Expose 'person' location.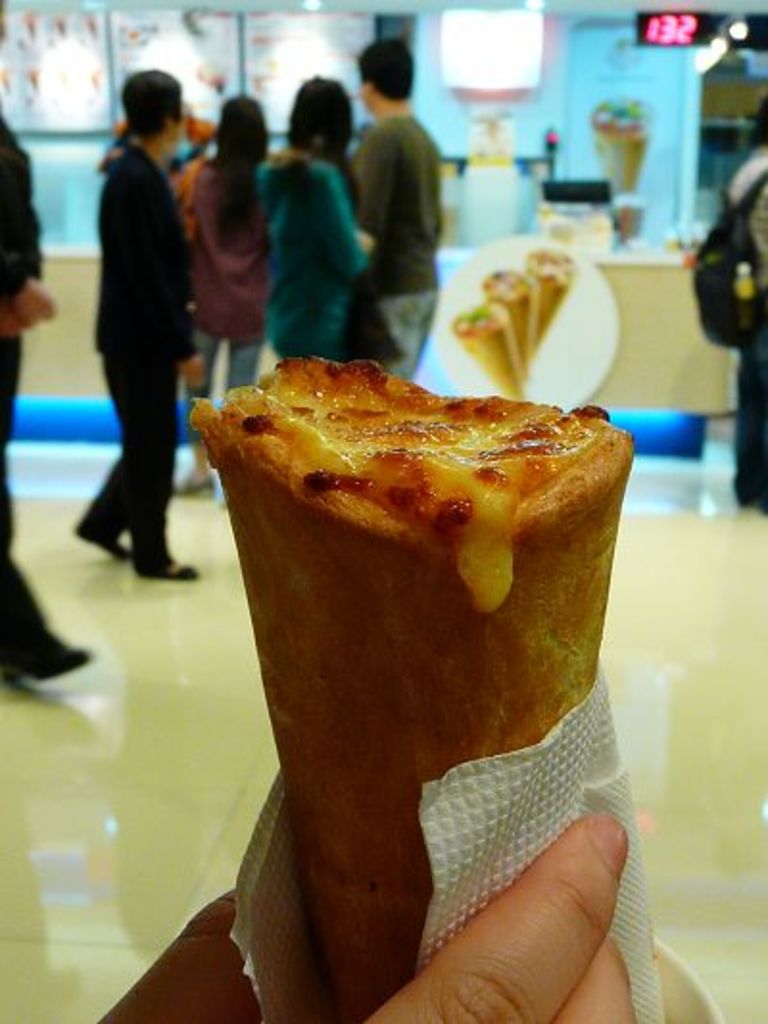
Exposed at Rect(255, 71, 394, 365).
